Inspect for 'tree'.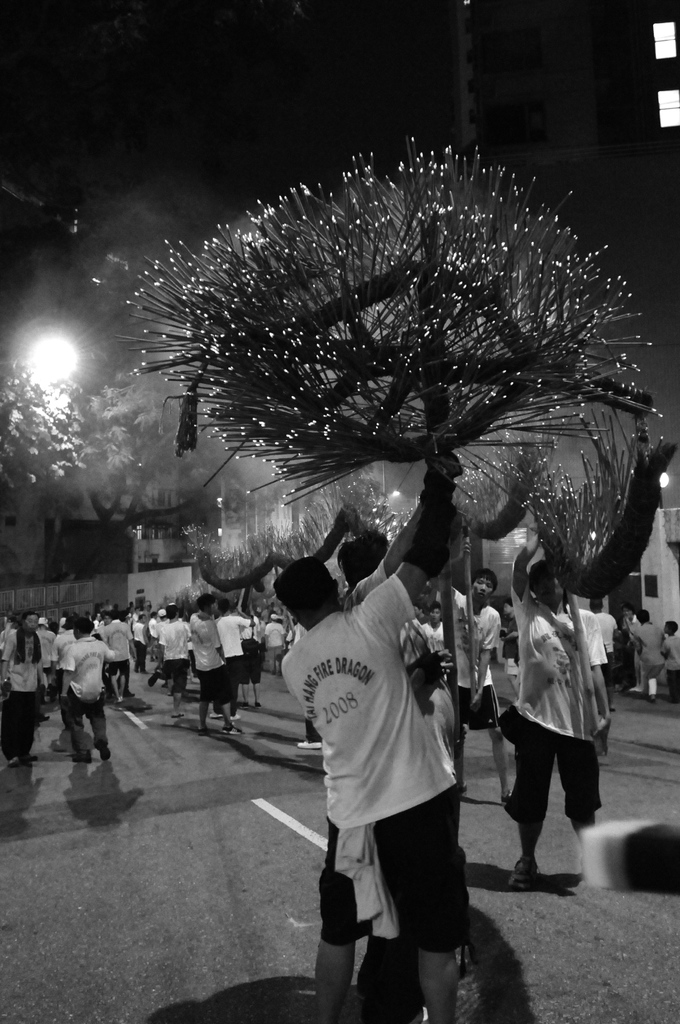
Inspection: [95,148,650,570].
